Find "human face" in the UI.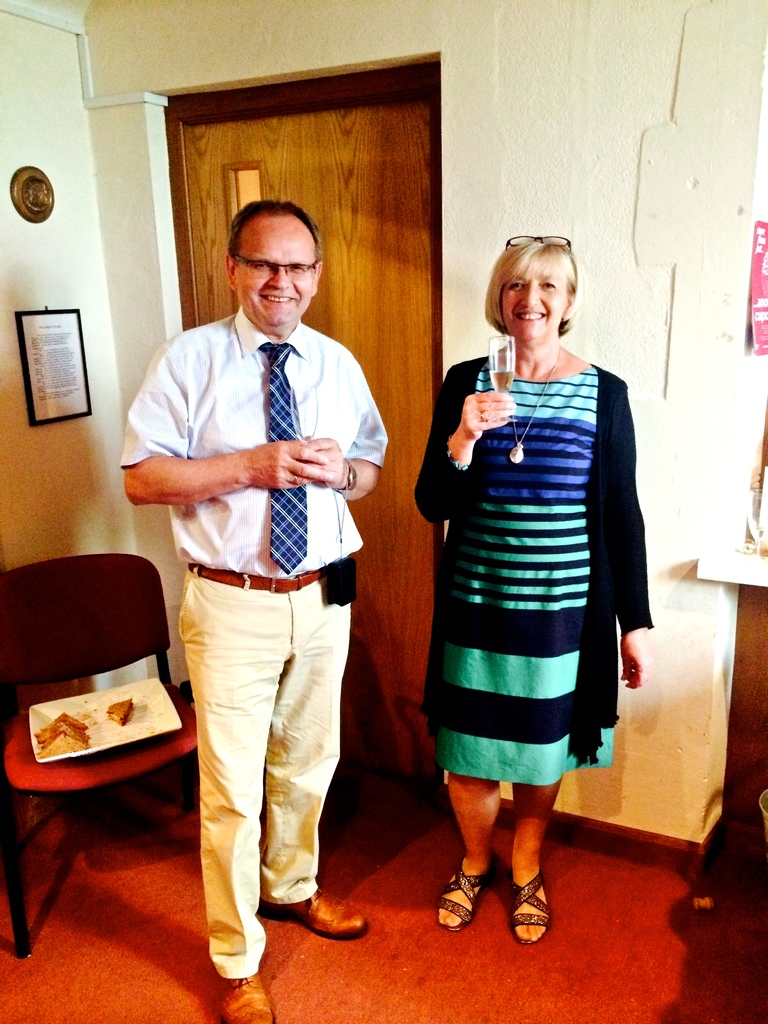
UI element at box=[499, 266, 566, 338].
